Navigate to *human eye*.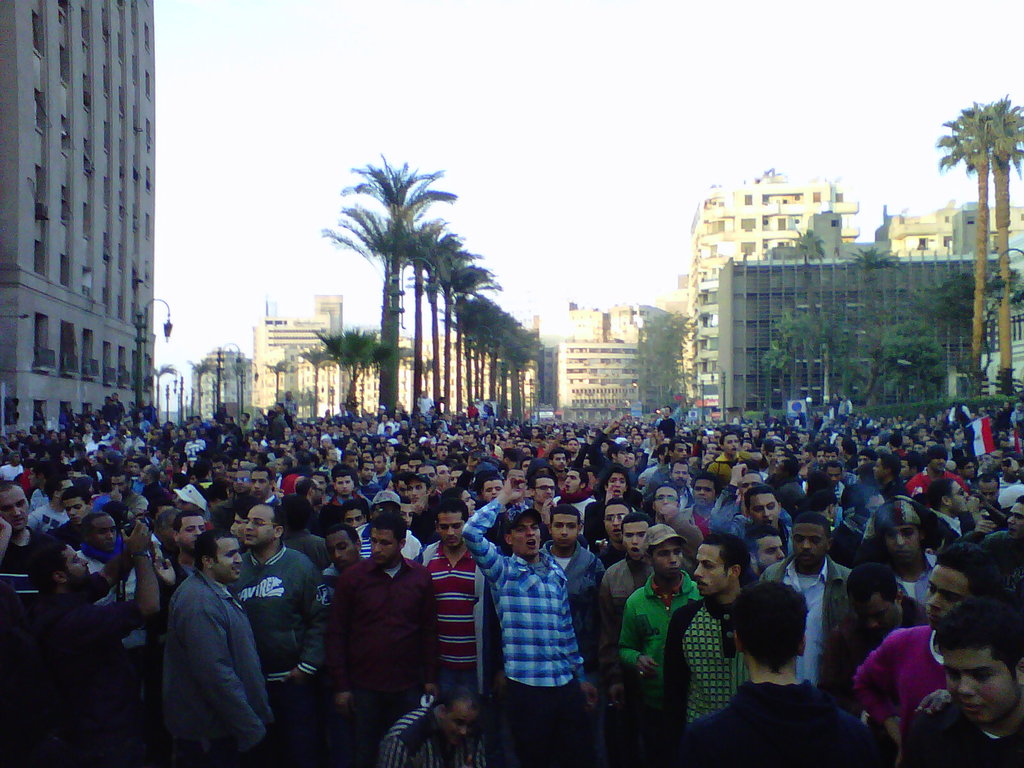
Navigation target: bbox=[943, 667, 961, 685].
